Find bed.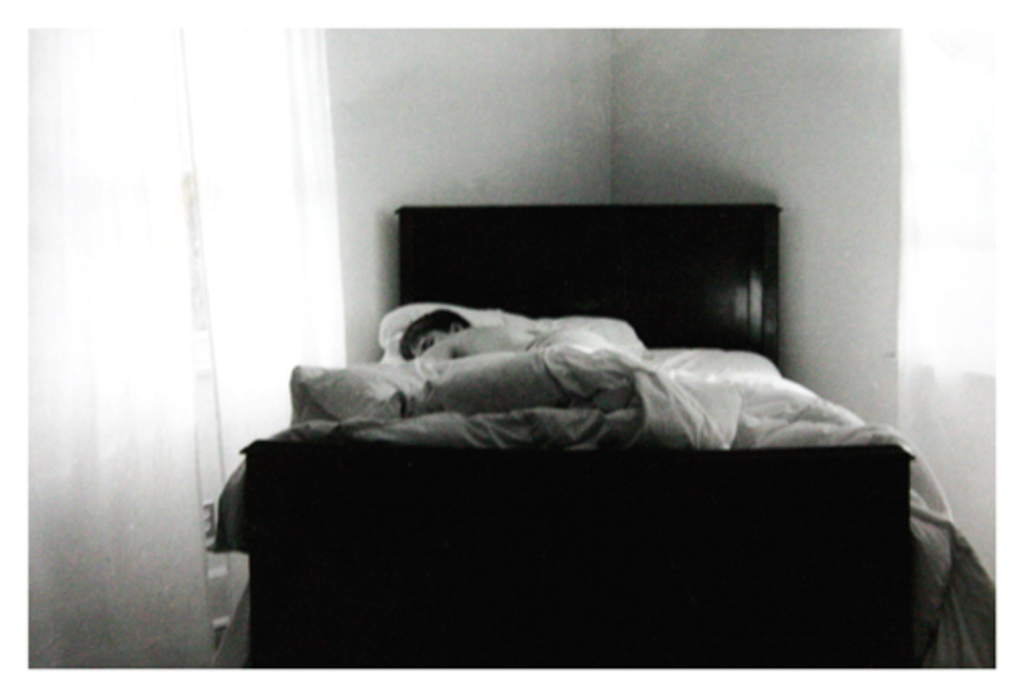
(left=201, top=203, right=998, bottom=669).
